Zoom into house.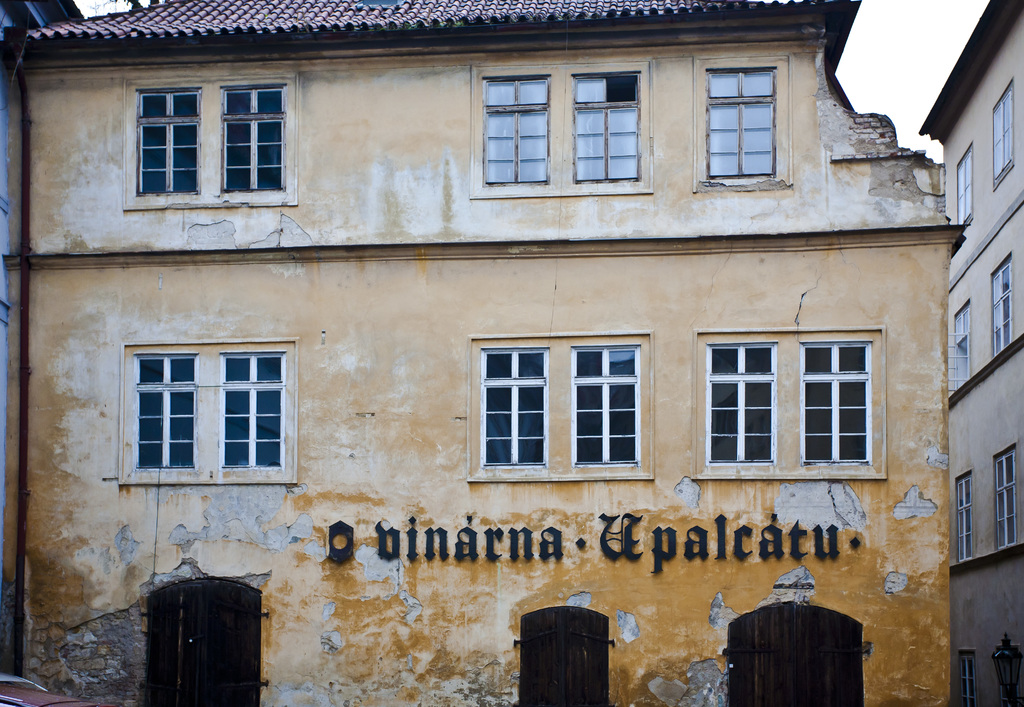
Zoom target: 0/0/968/706.
